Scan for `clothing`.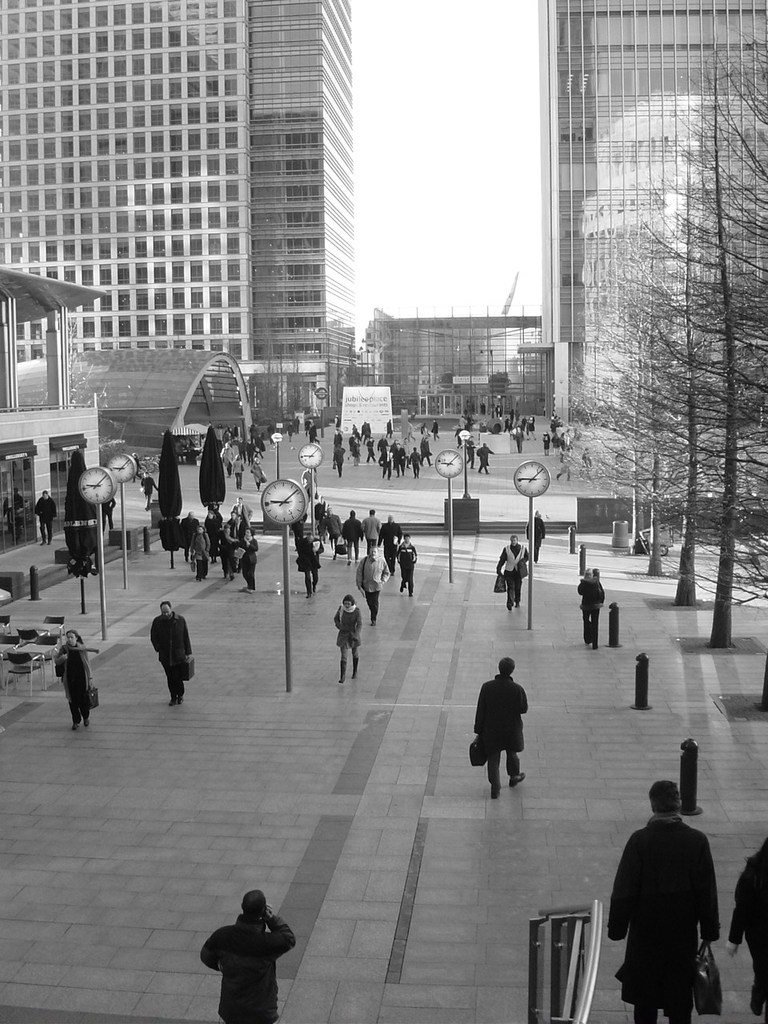
Scan result: box(614, 785, 739, 1010).
